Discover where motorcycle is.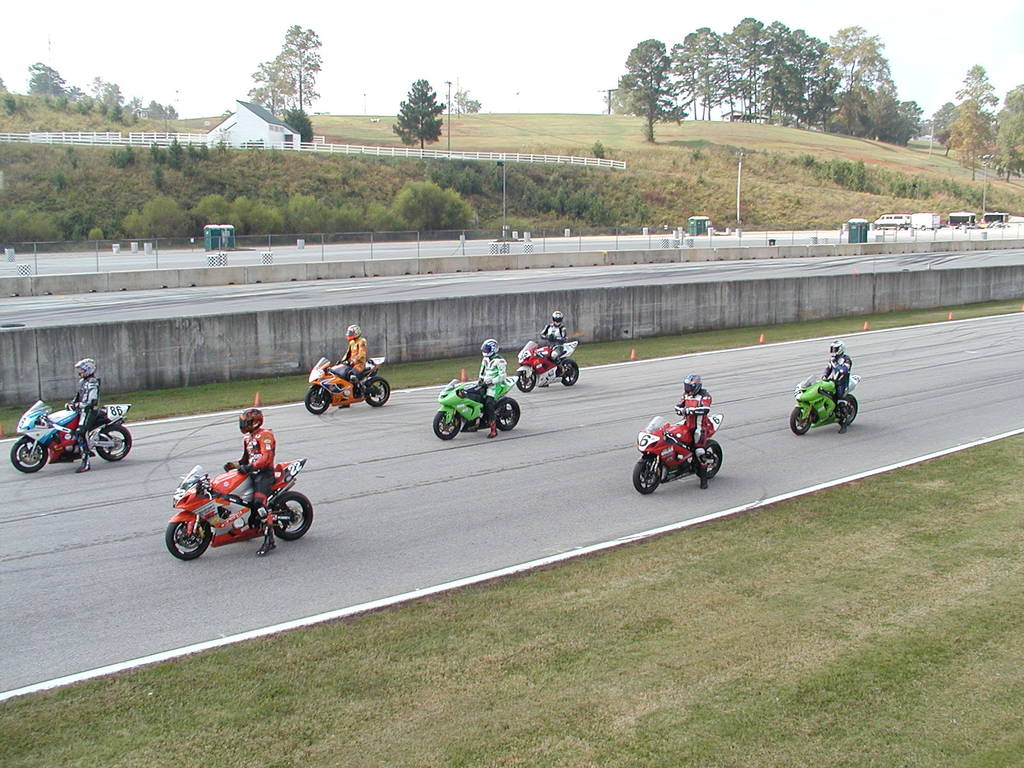
Discovered at 4,399,137,473.
